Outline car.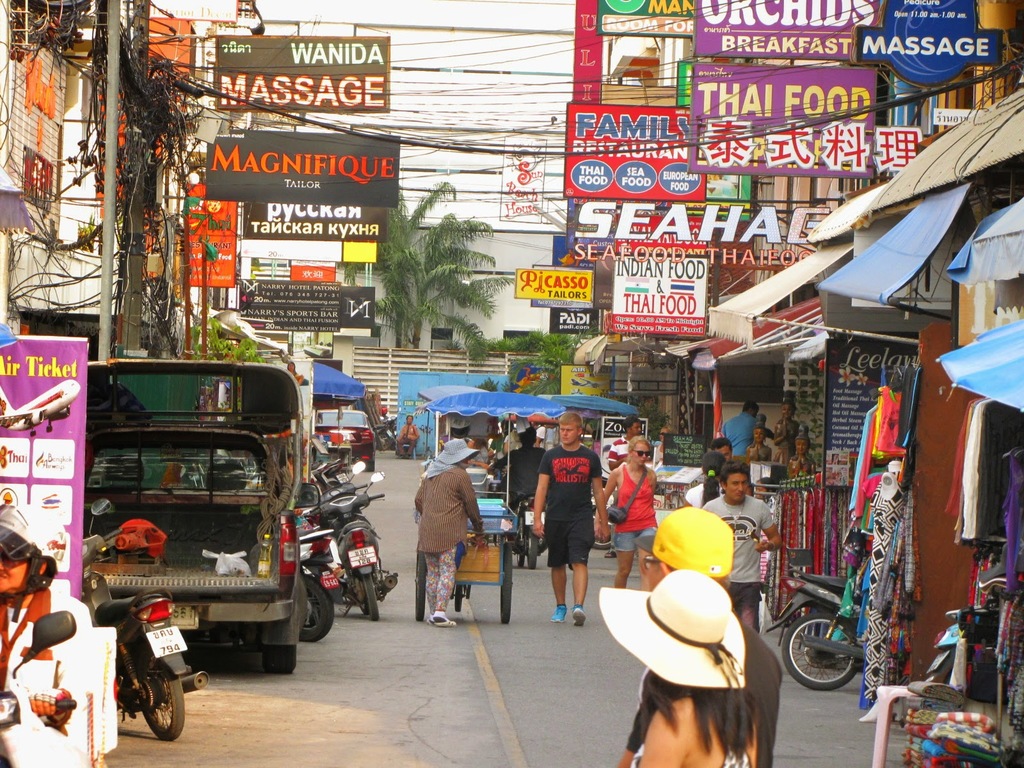
Outline: select_region(310, 405, 376, 472).
